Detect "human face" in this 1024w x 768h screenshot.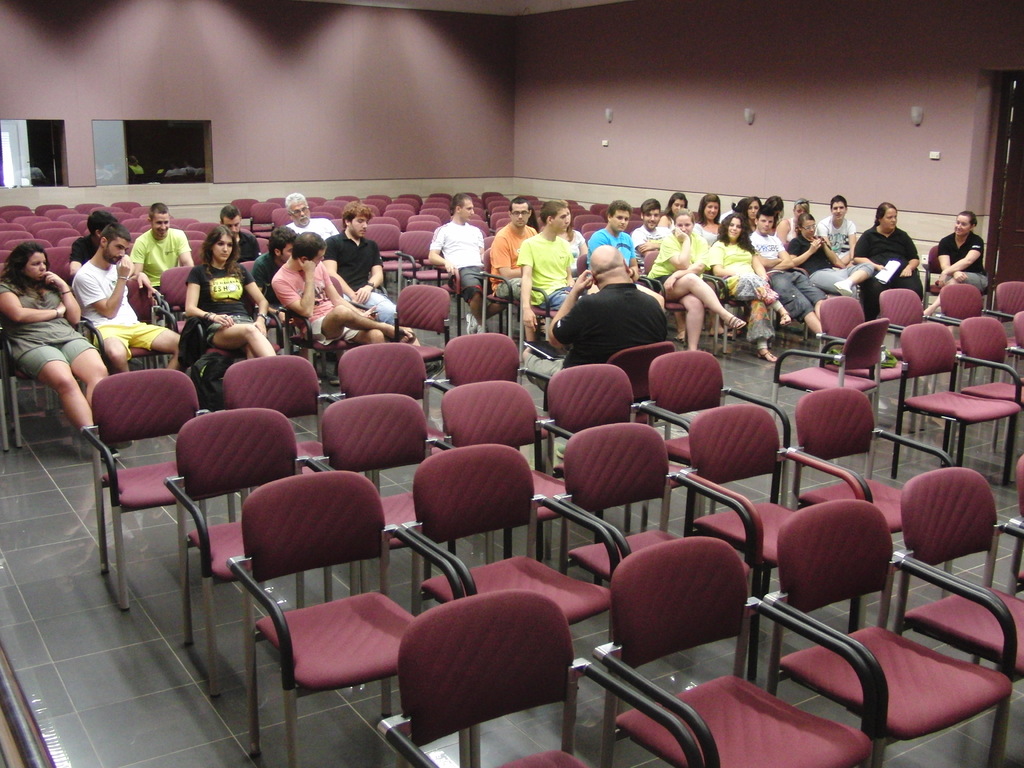
Detection: rect(22, 248, 47, 279).
